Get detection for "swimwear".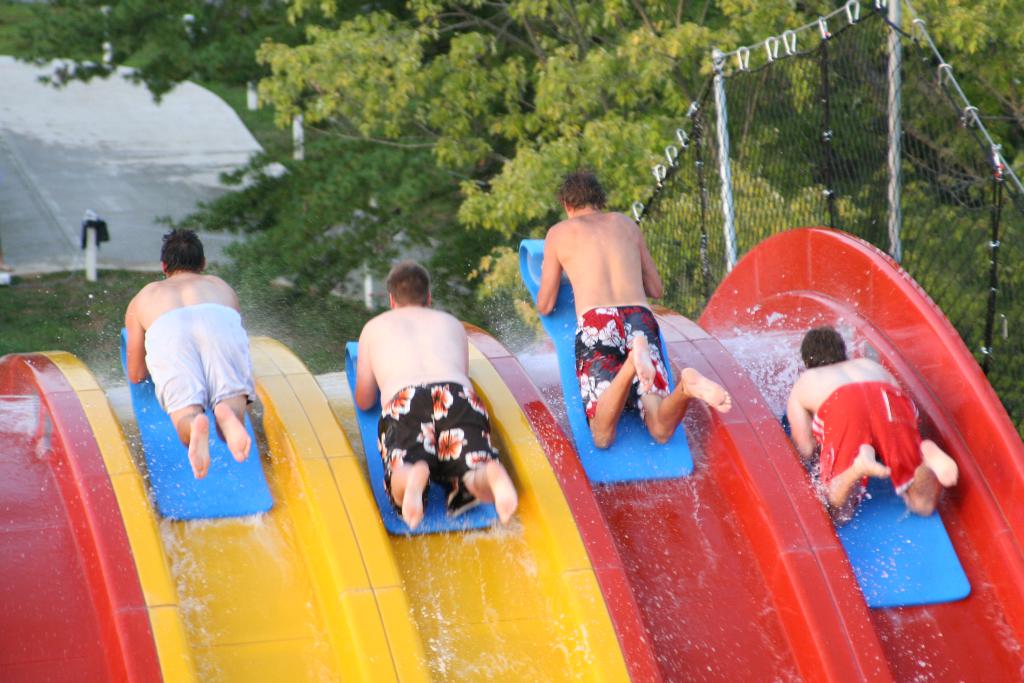
Detection: (374, 377, 506, 514).
